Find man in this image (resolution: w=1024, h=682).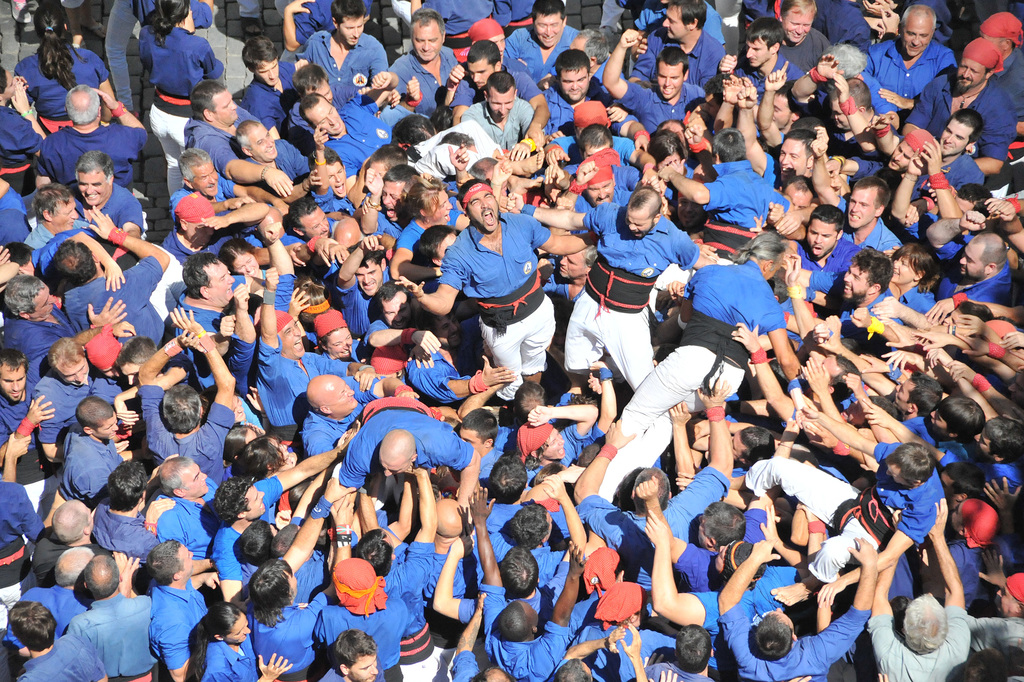
box(252, 258, 382, 428).
